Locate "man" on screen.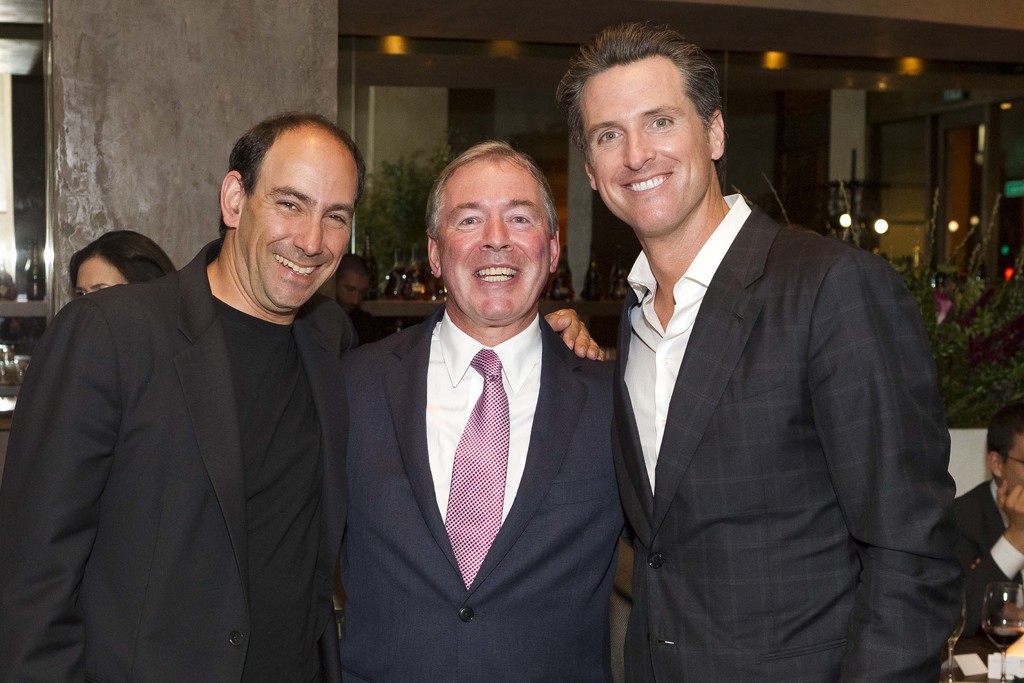
On screen at left=335, top=138, right=628, bottom=682.
